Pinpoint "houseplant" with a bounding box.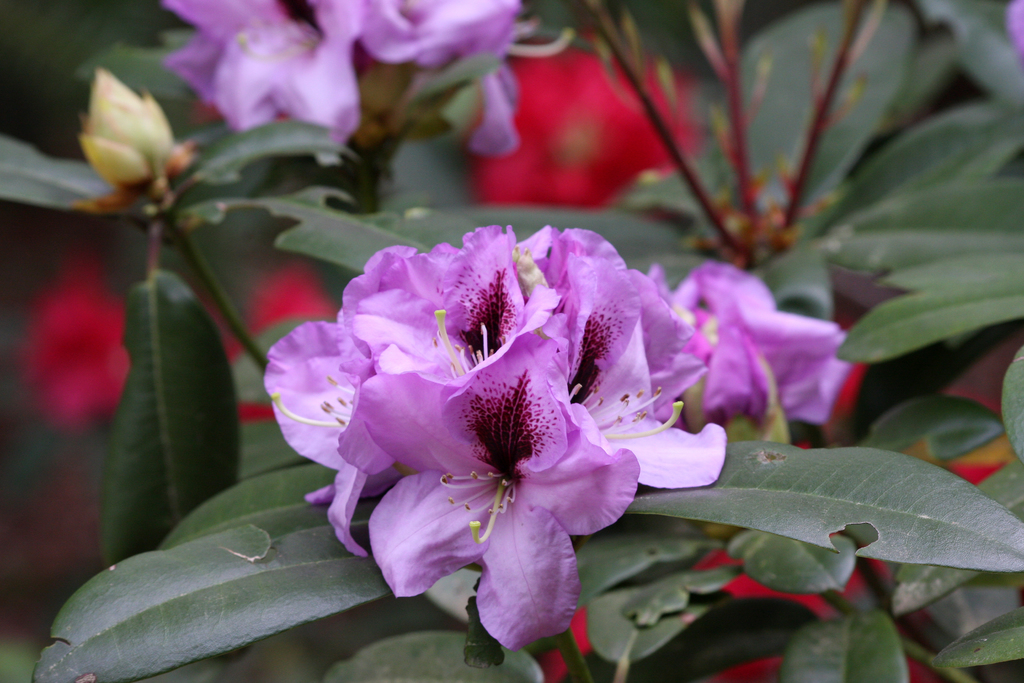
<region>28, 0, 1023, 682</region>.
